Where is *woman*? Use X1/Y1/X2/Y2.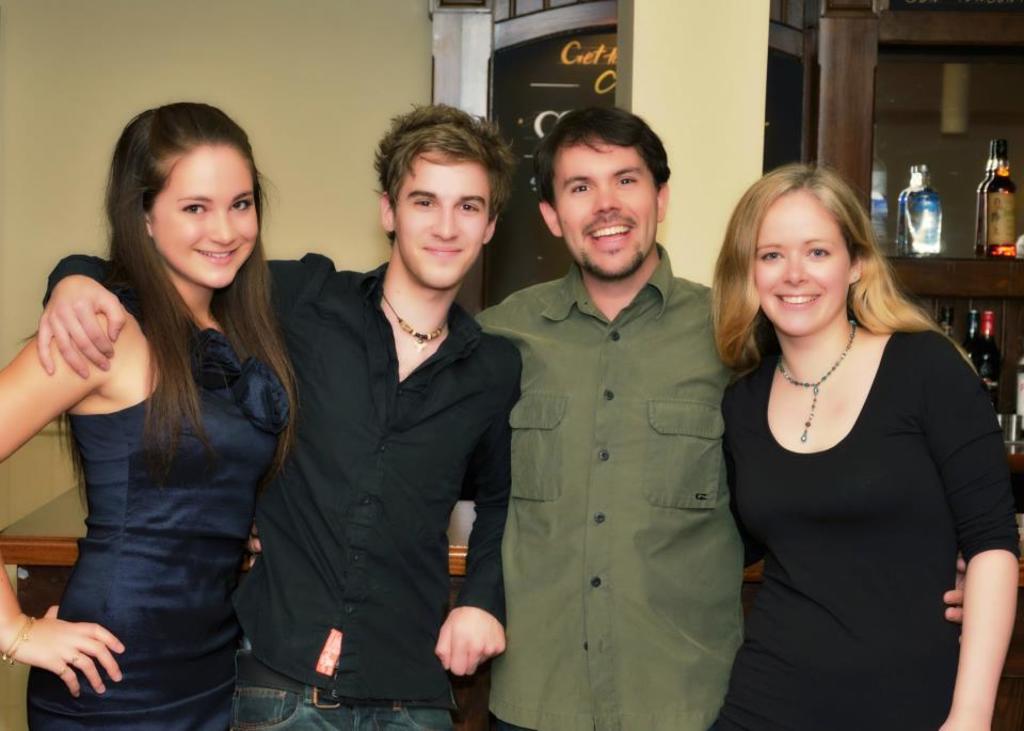
697/155/999/720.
